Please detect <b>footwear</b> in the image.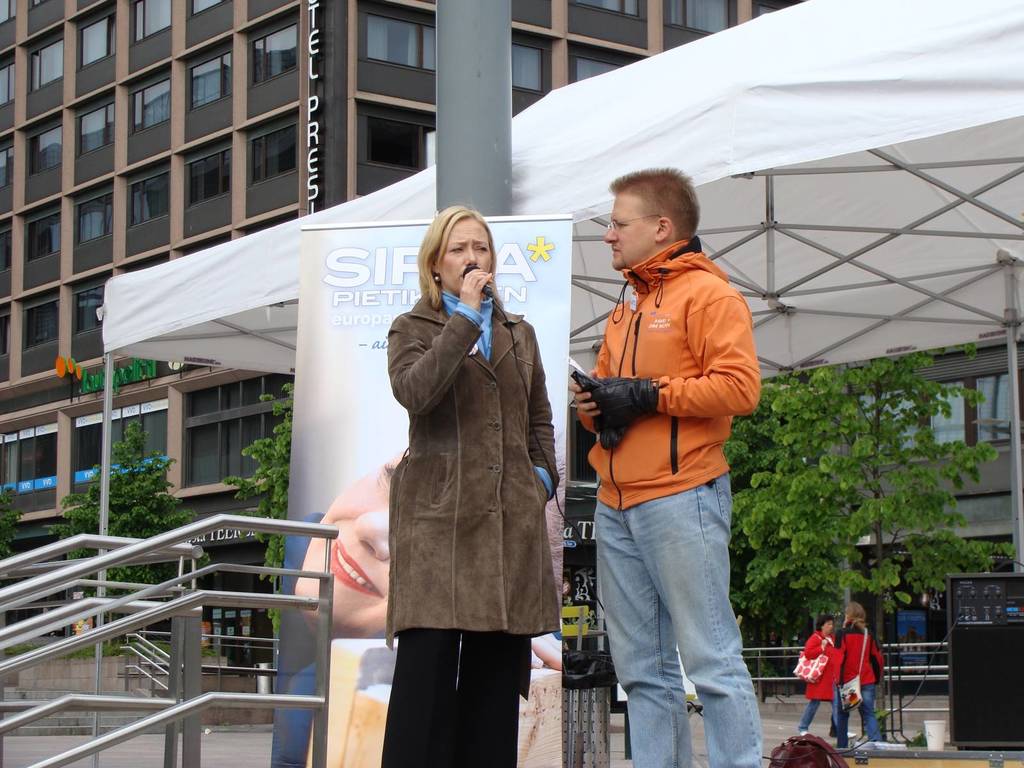
region(845, 728, 858, 733).
